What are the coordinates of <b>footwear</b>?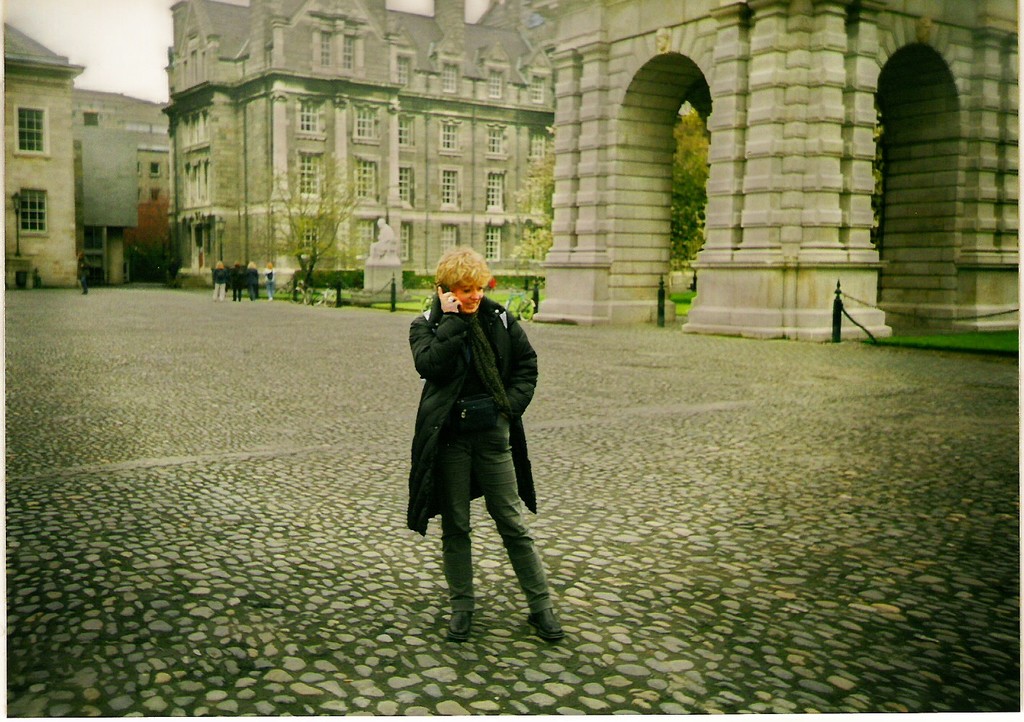
[x1=448, y1=610, x2=475, y2=639].
